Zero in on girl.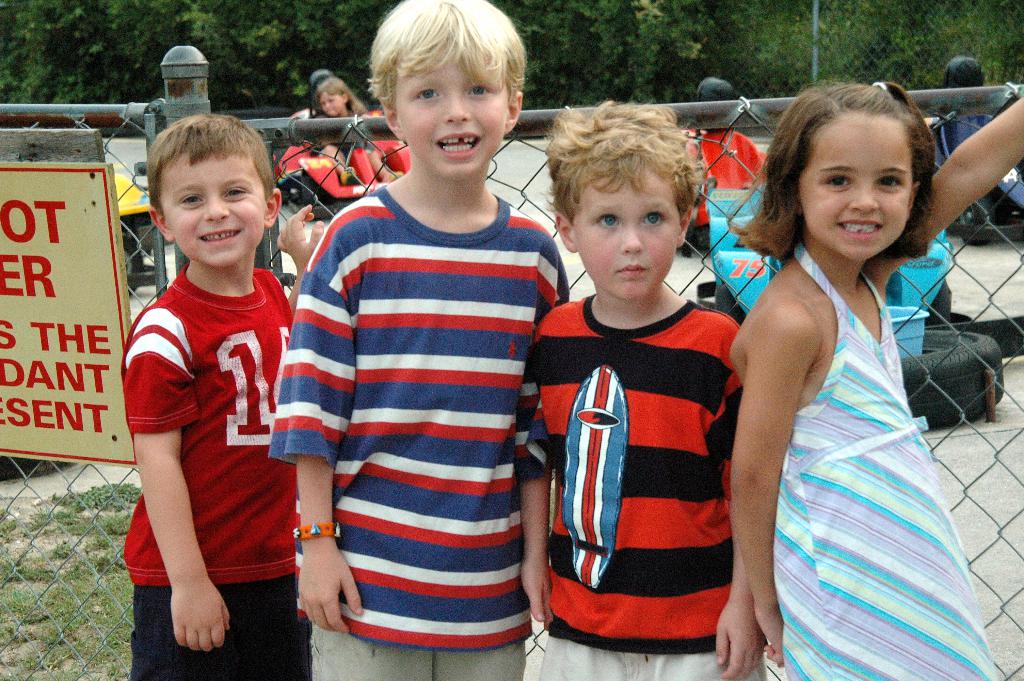
Zeroed in: <region>729, 84, 1023, 680</region>.
